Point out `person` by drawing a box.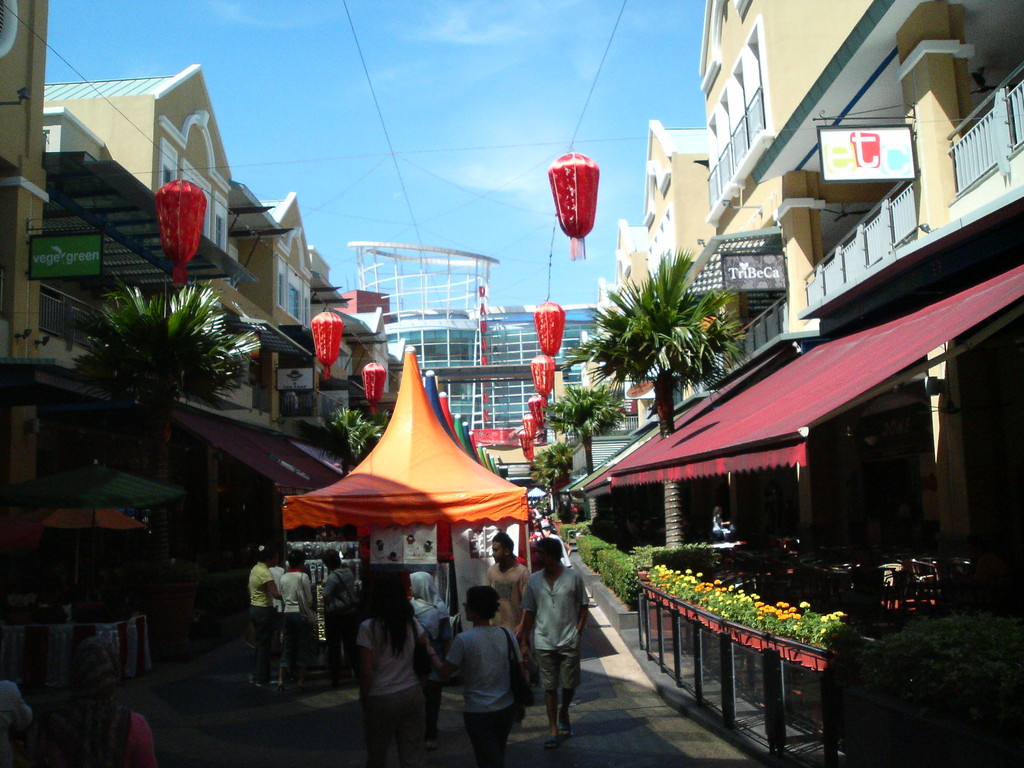
select_region(484, 533, 532, 653).
